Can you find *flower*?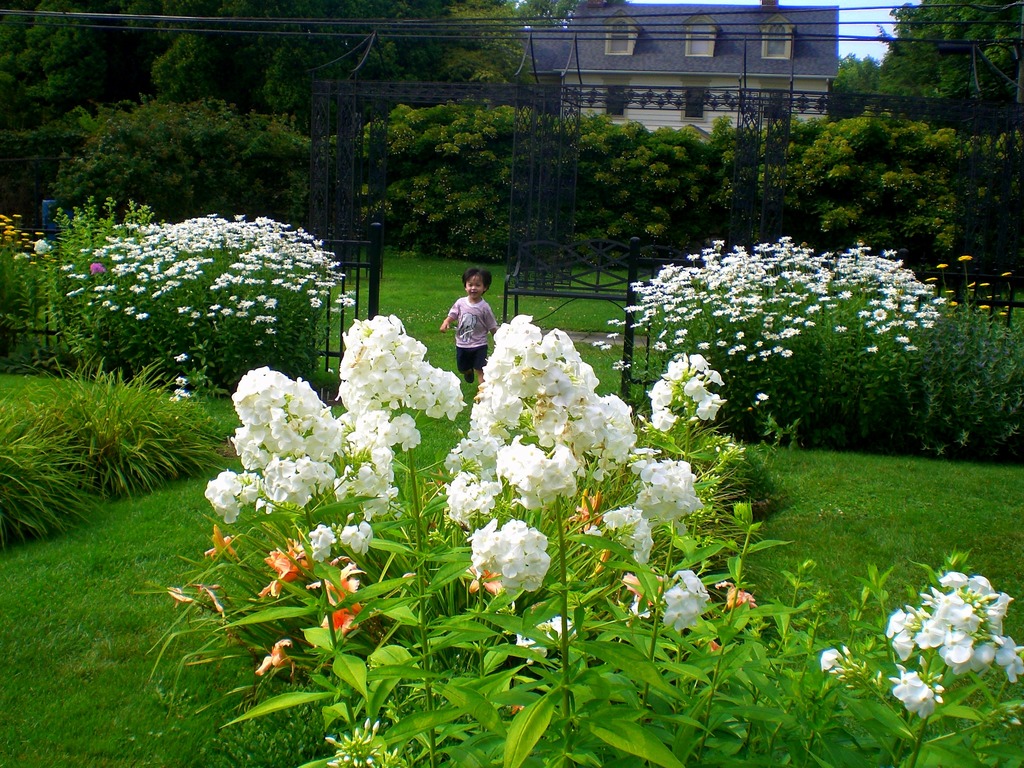
Yes, bounding box: left=627, top=321, right=640, bottom=331.
